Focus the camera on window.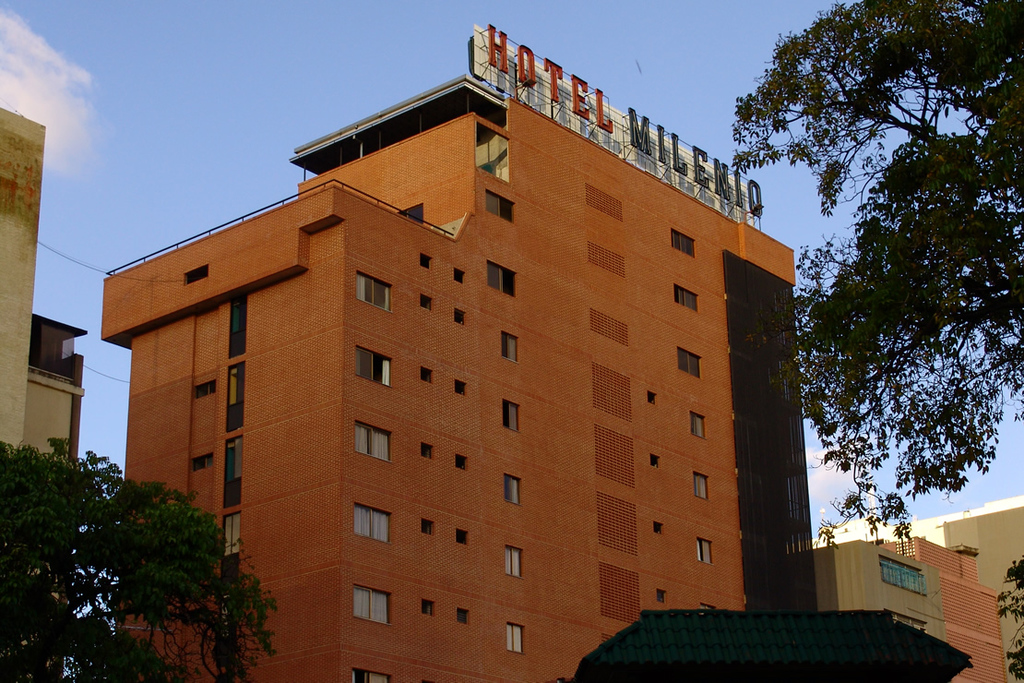
Focus region: (422, 600, 437, 617).
